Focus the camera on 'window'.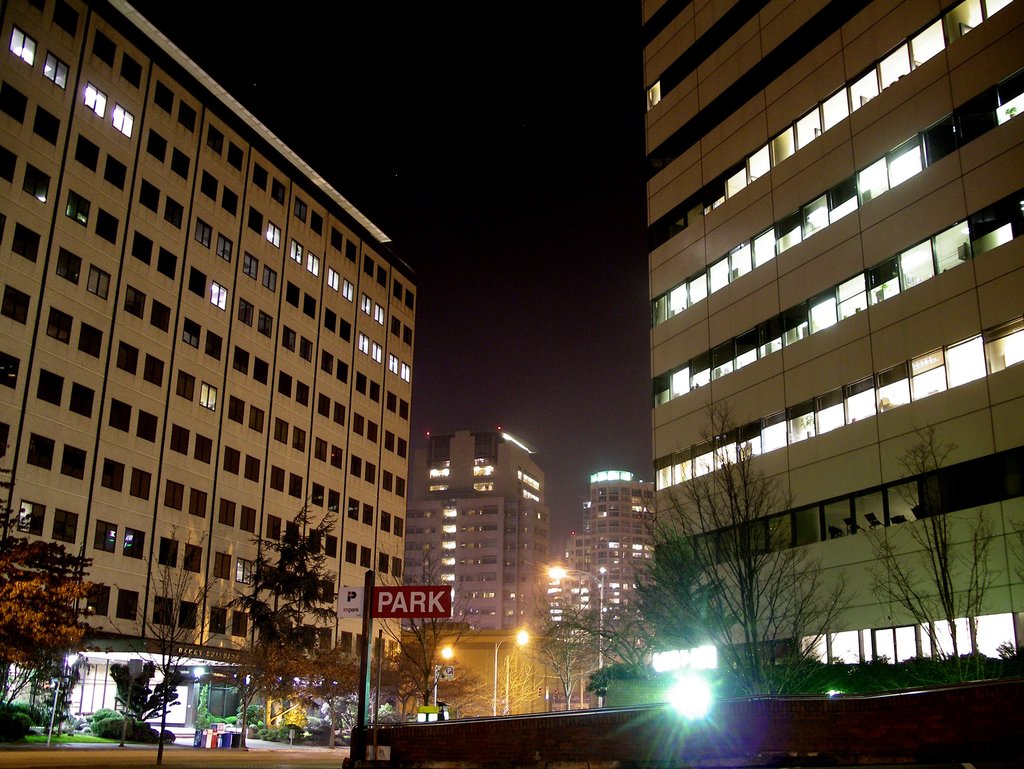
Focus region: (156, 82, 178, 119).
